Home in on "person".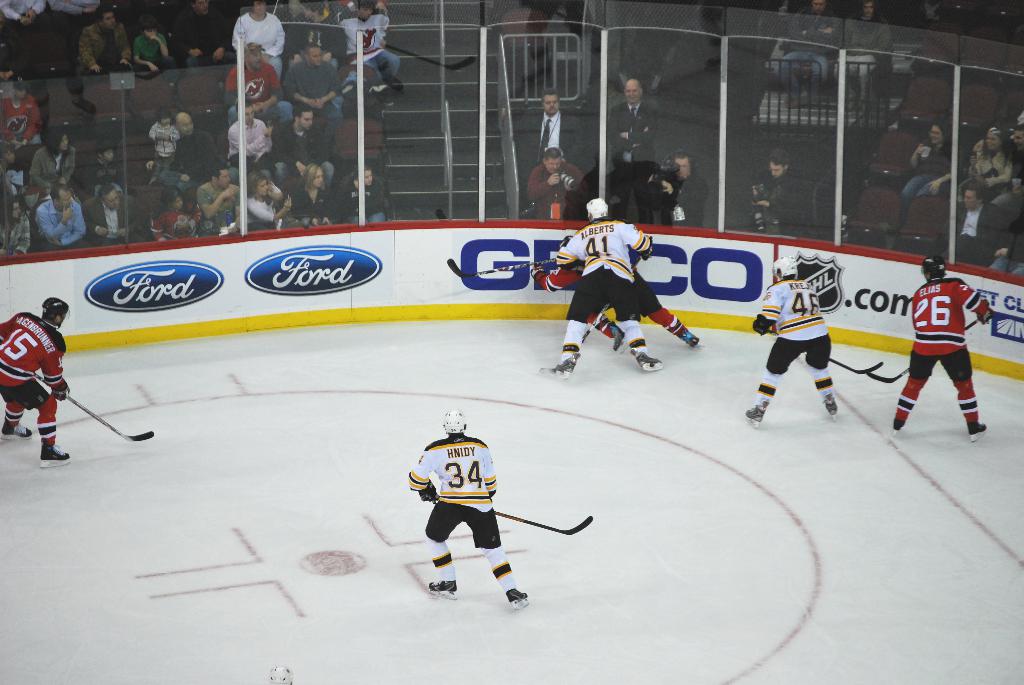
Homed in at detection(888, 251, 998, 446).
